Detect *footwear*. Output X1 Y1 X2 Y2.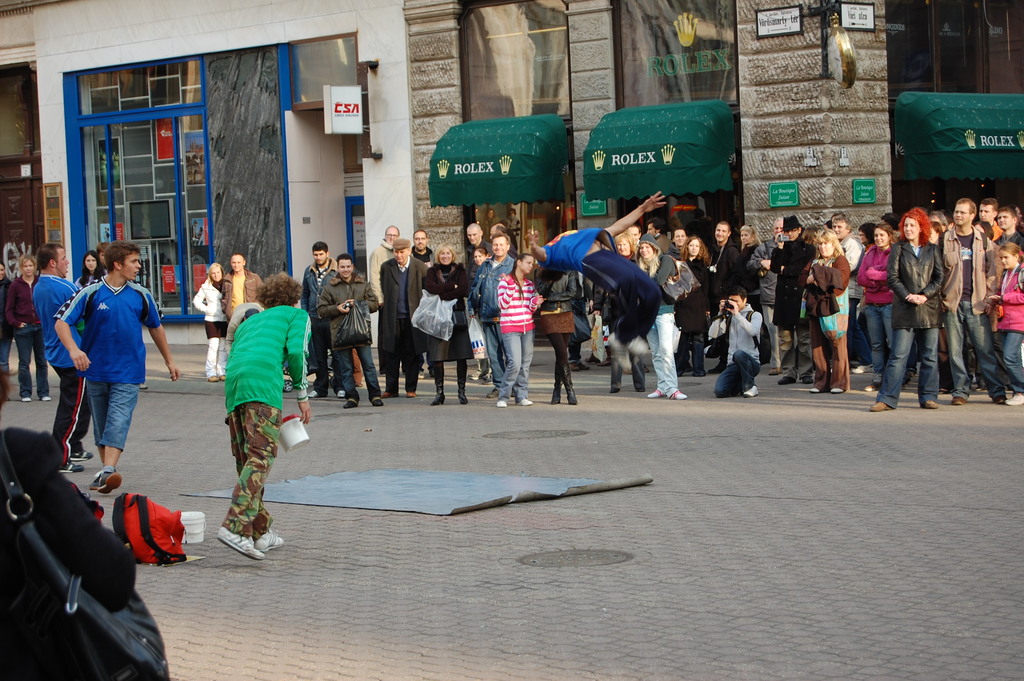
551 361 559 405.
